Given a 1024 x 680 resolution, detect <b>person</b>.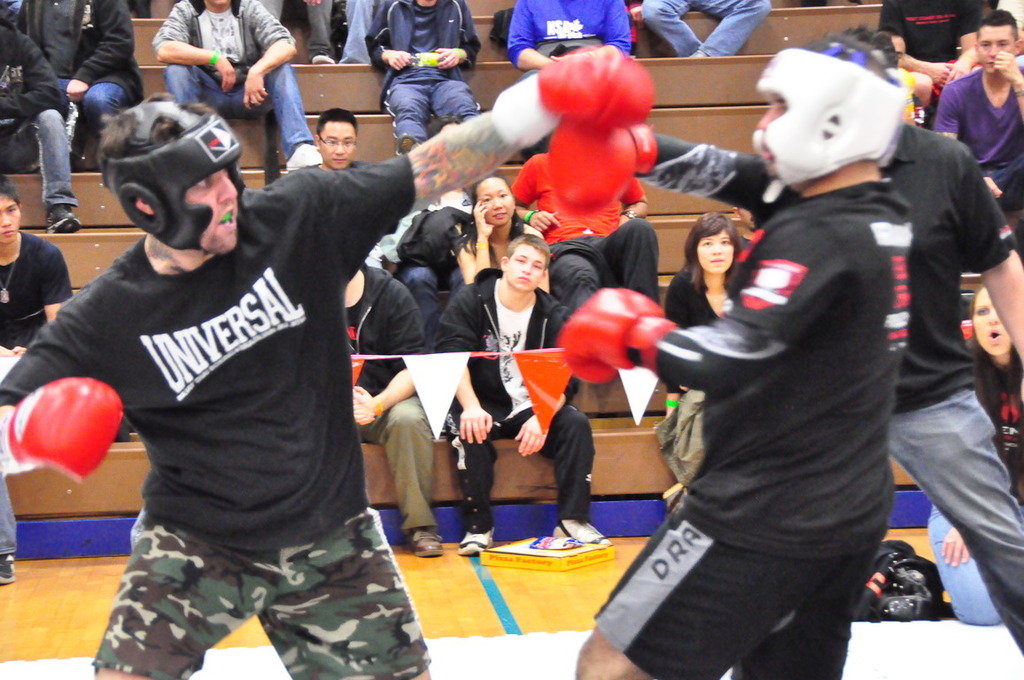
[640, 0, 782, 64].
